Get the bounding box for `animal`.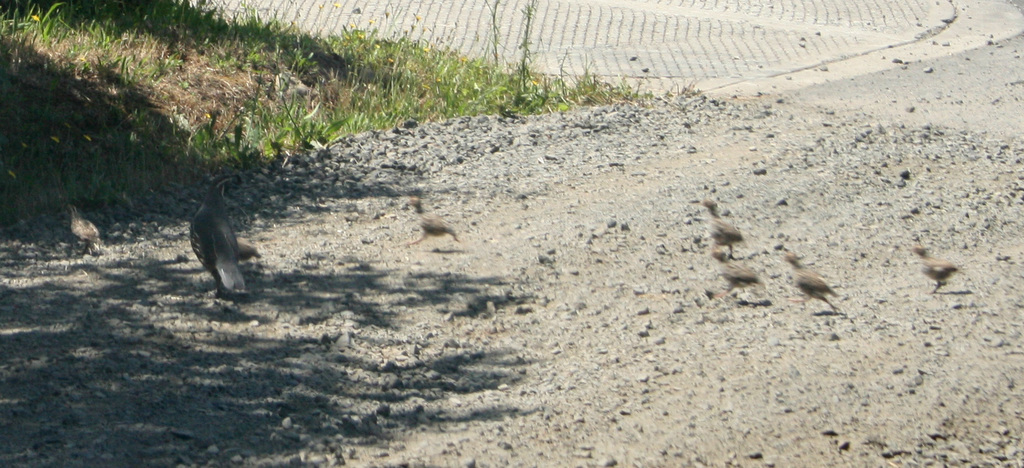
915/240/957/296.
